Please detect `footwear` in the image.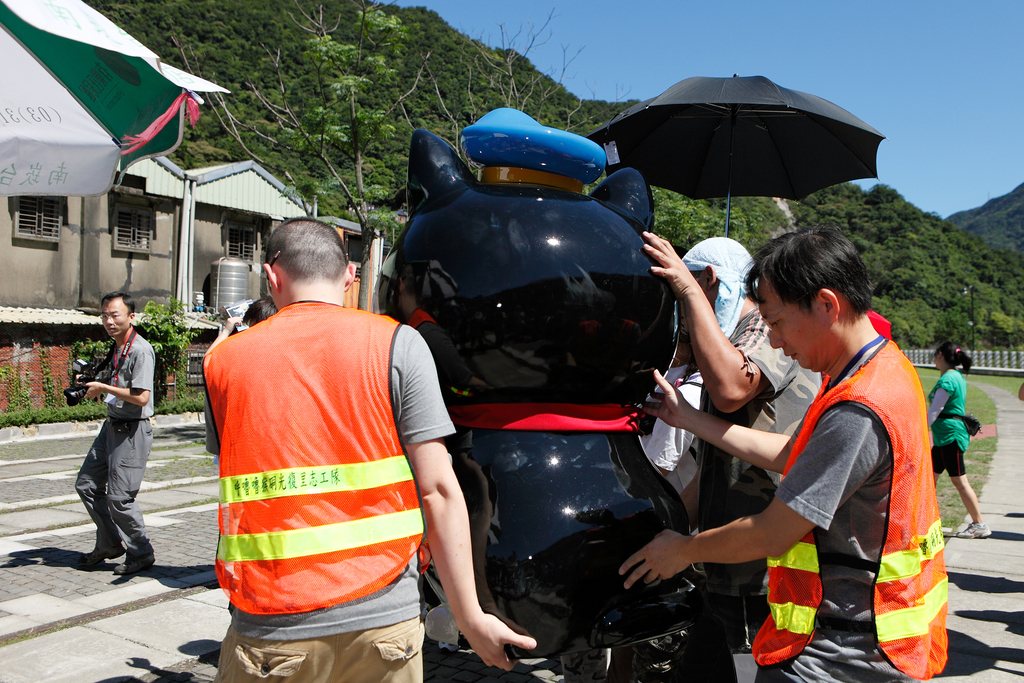
<region>948, 518, 987, 541</region>.
